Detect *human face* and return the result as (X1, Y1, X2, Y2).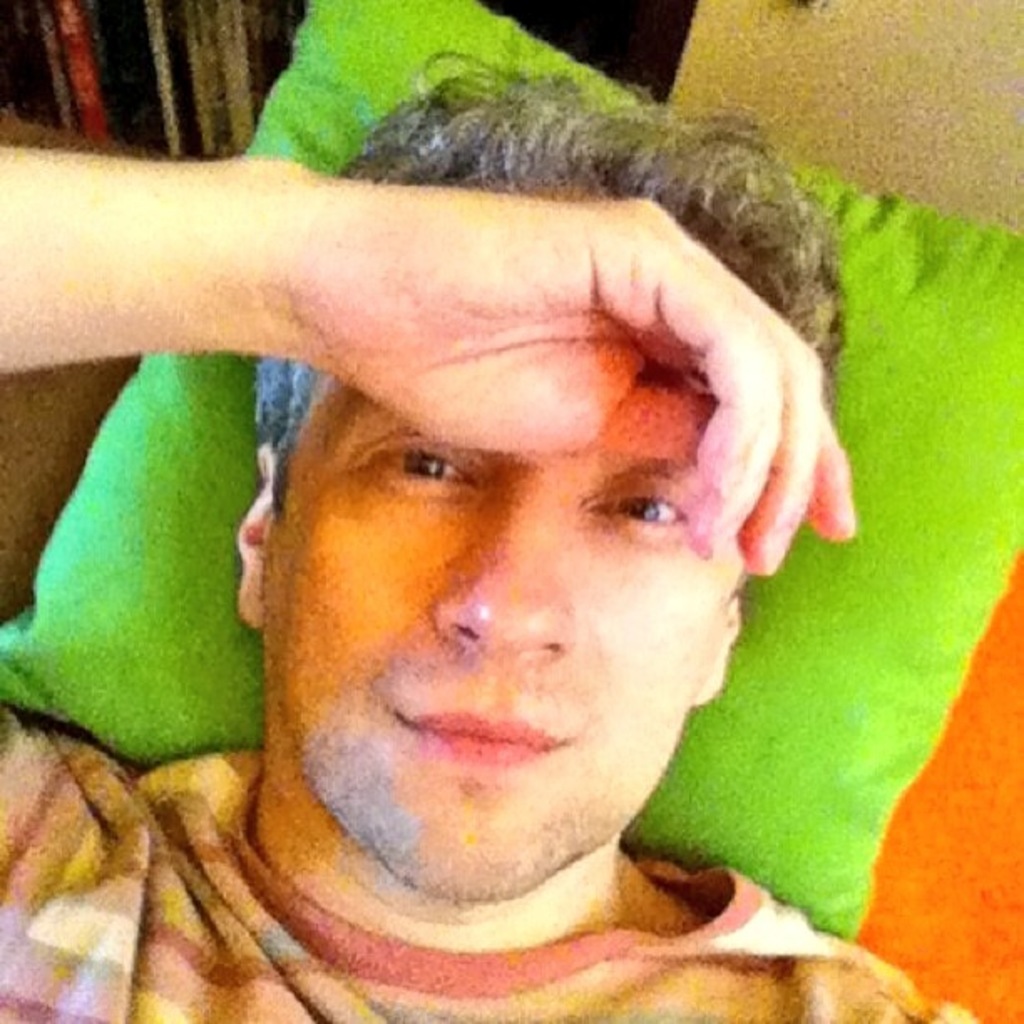
(279, 400, 790, 905).
